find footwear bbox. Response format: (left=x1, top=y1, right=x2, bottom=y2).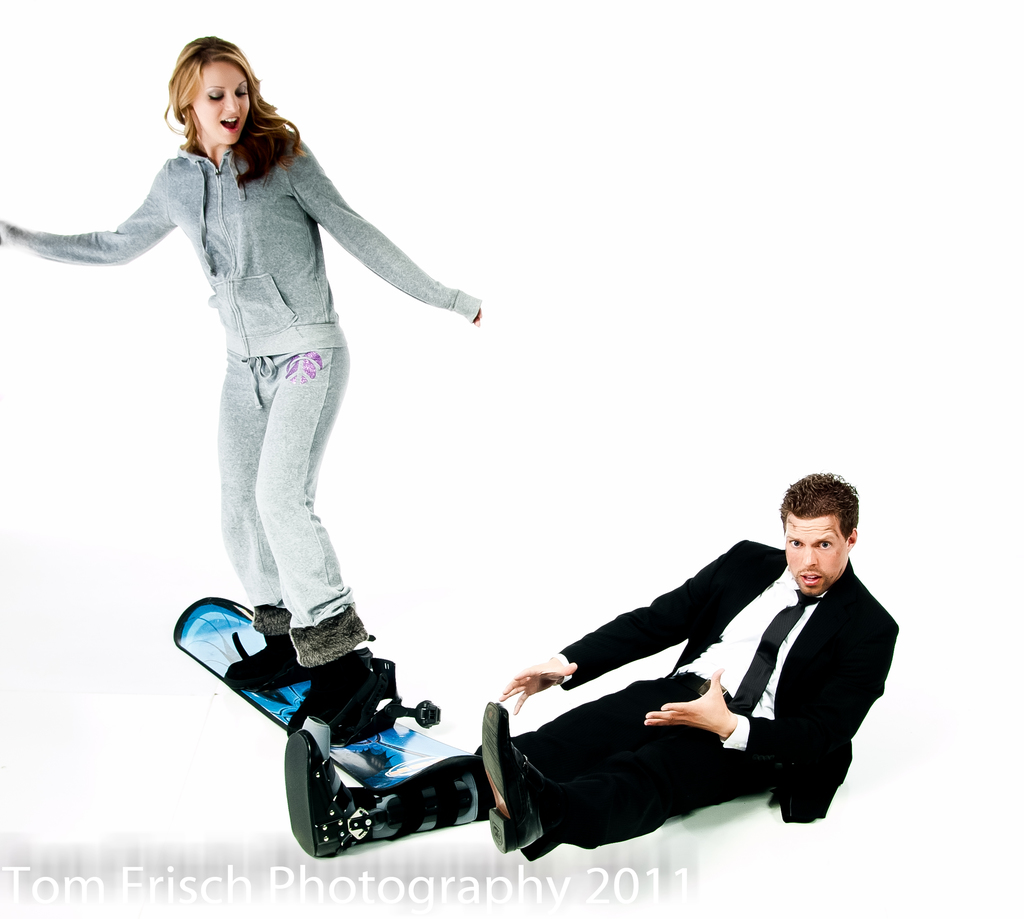
(left=218, top=602, right=307, bottom=692).
